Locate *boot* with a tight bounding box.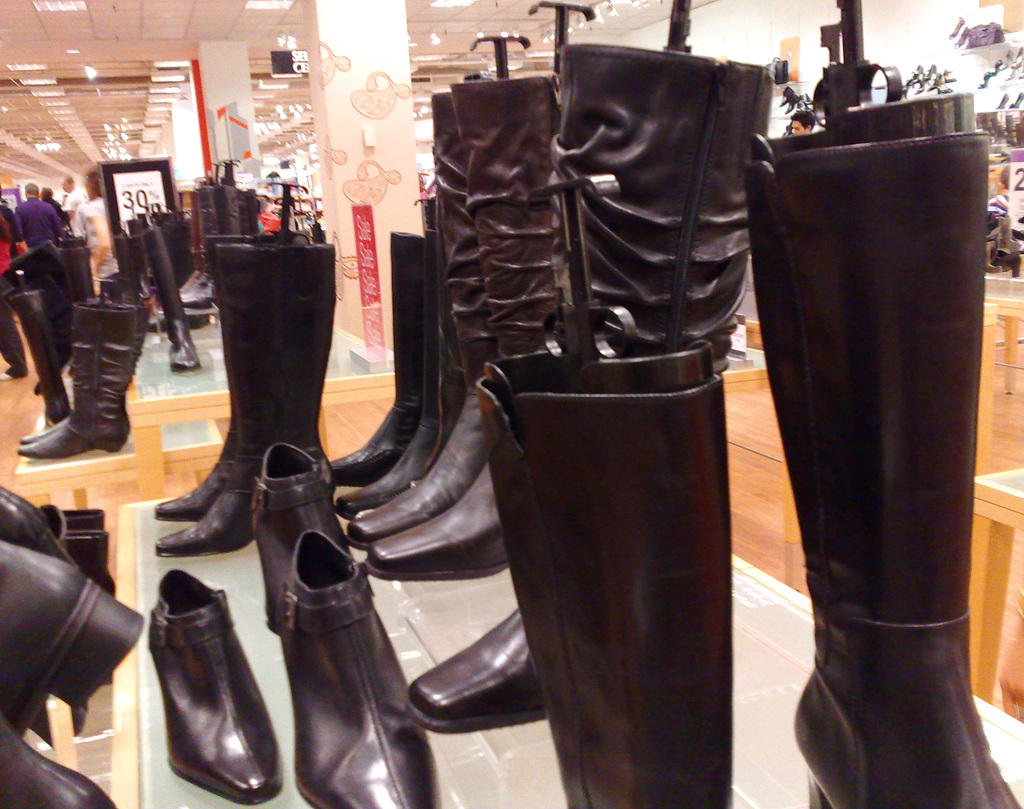
x1=470, y1=334, x2=726, y2=805.
